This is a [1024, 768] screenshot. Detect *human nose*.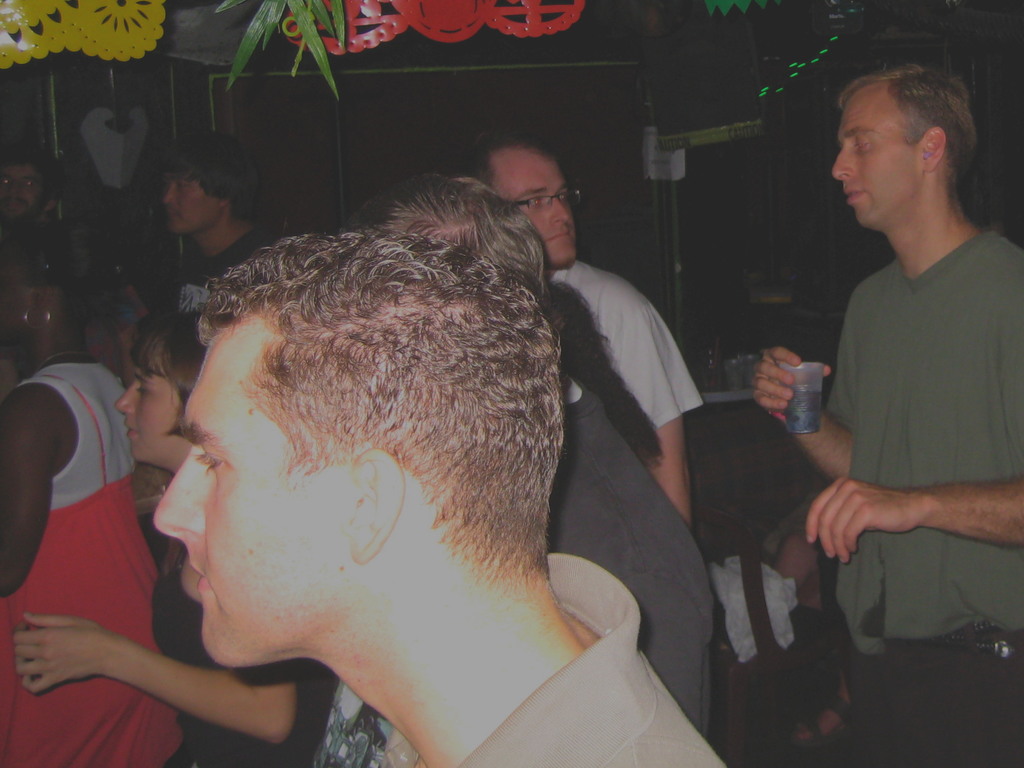
rect(116, 379, 136, 418).
